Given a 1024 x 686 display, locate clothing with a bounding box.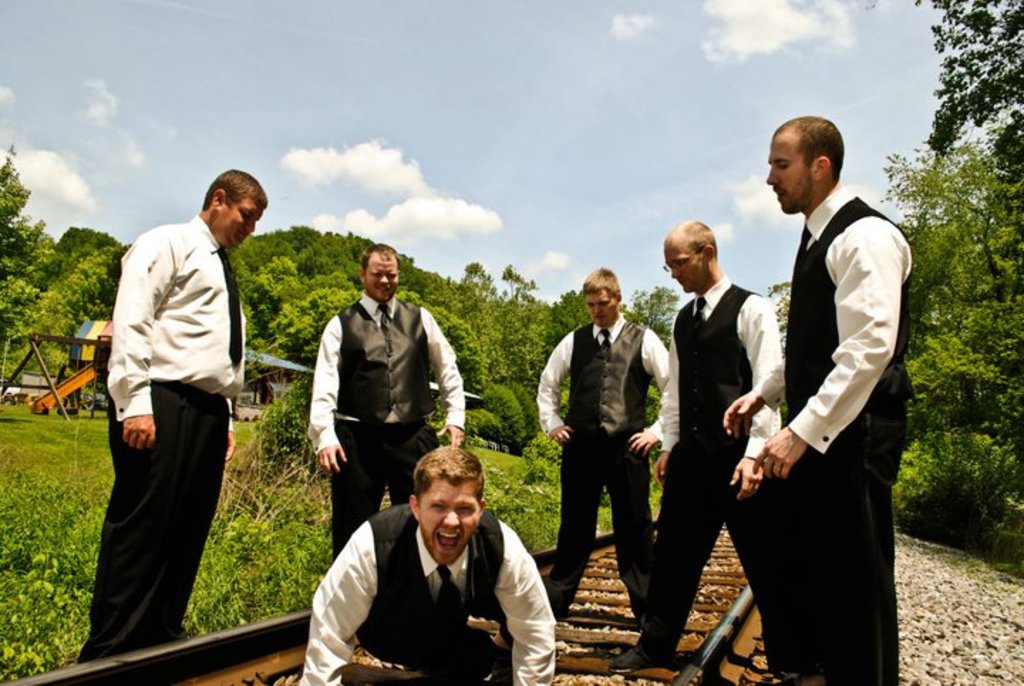
Located: (78, 215, 240, 672).
